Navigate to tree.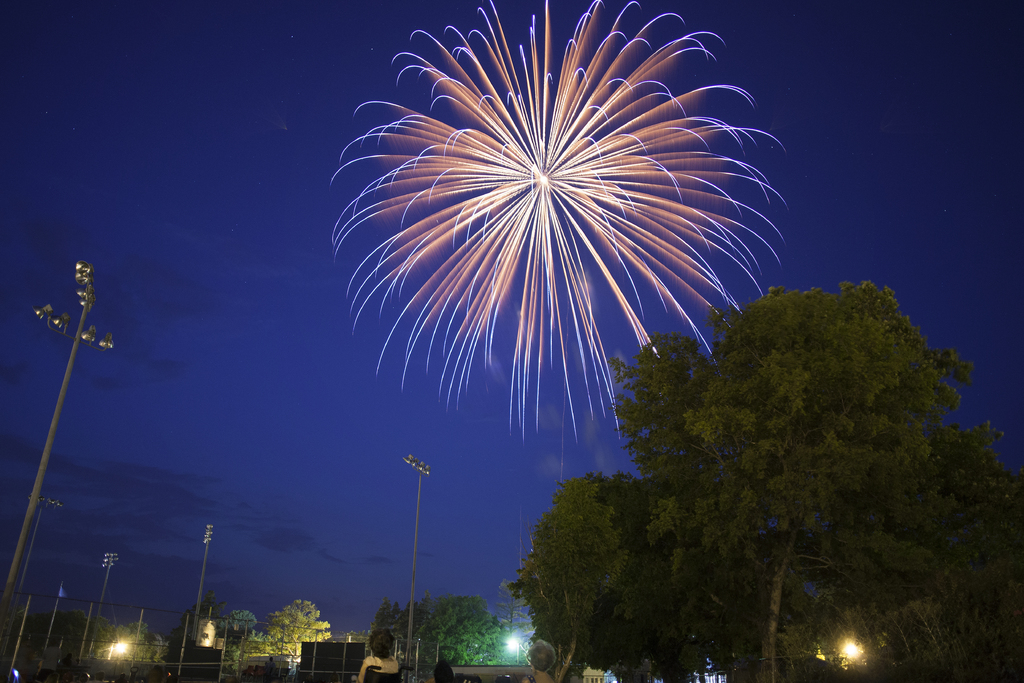
Navigation target: {"x1": 0, "y1": 605, "x2": 173, "y2": 682}.
